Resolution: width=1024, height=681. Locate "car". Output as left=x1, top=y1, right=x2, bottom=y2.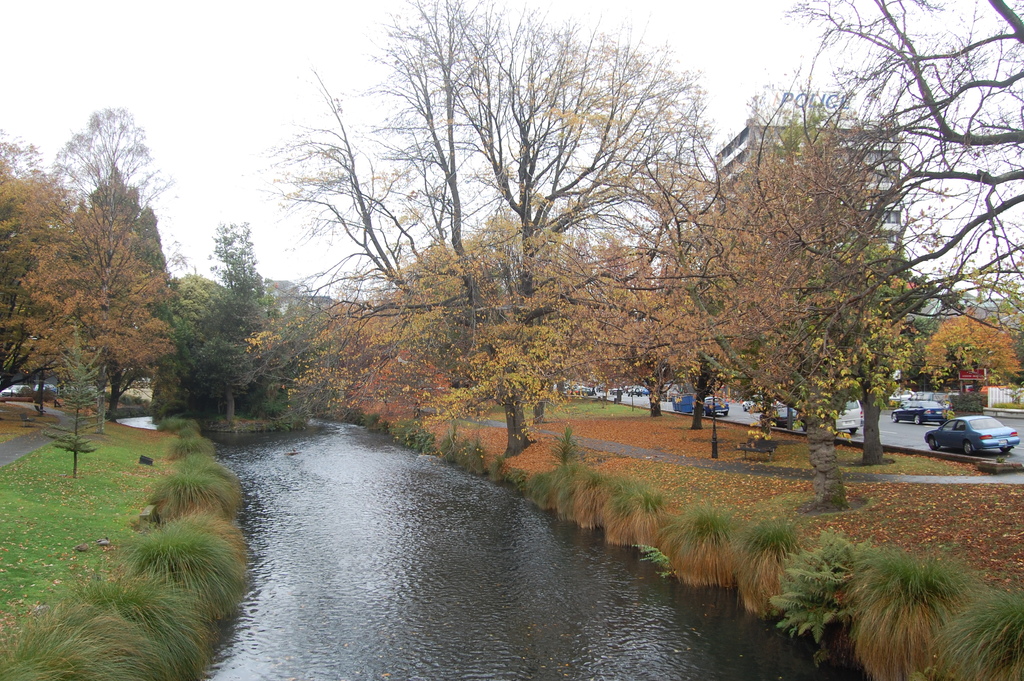
left=891, top=400, right=947, bottom=424.
